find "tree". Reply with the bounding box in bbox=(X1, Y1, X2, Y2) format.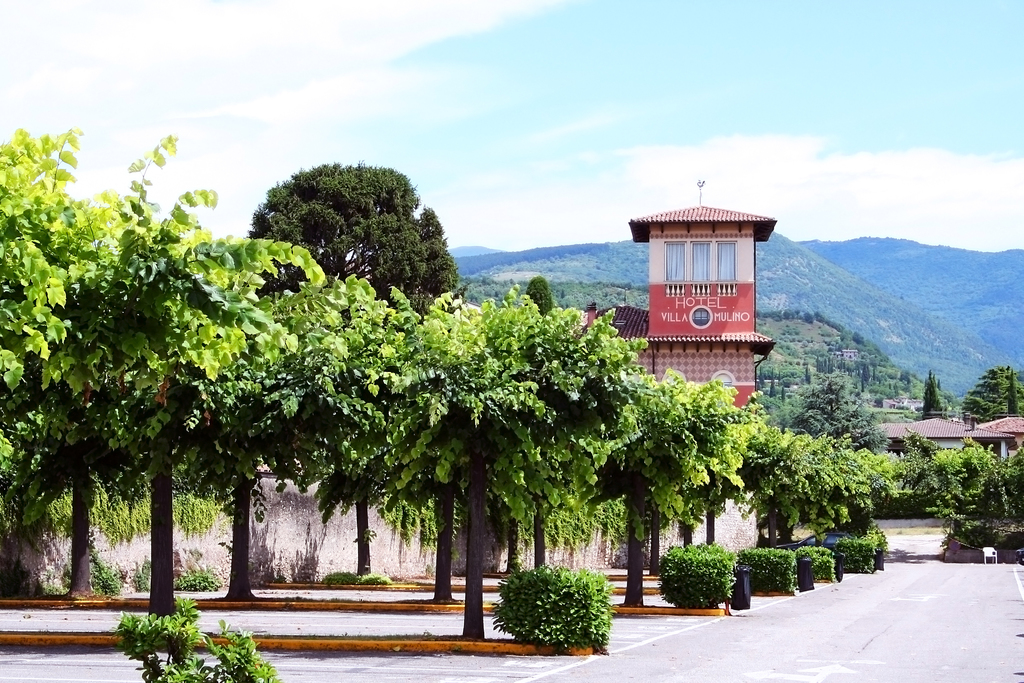
bbox=(410, 278, 605, 646).
